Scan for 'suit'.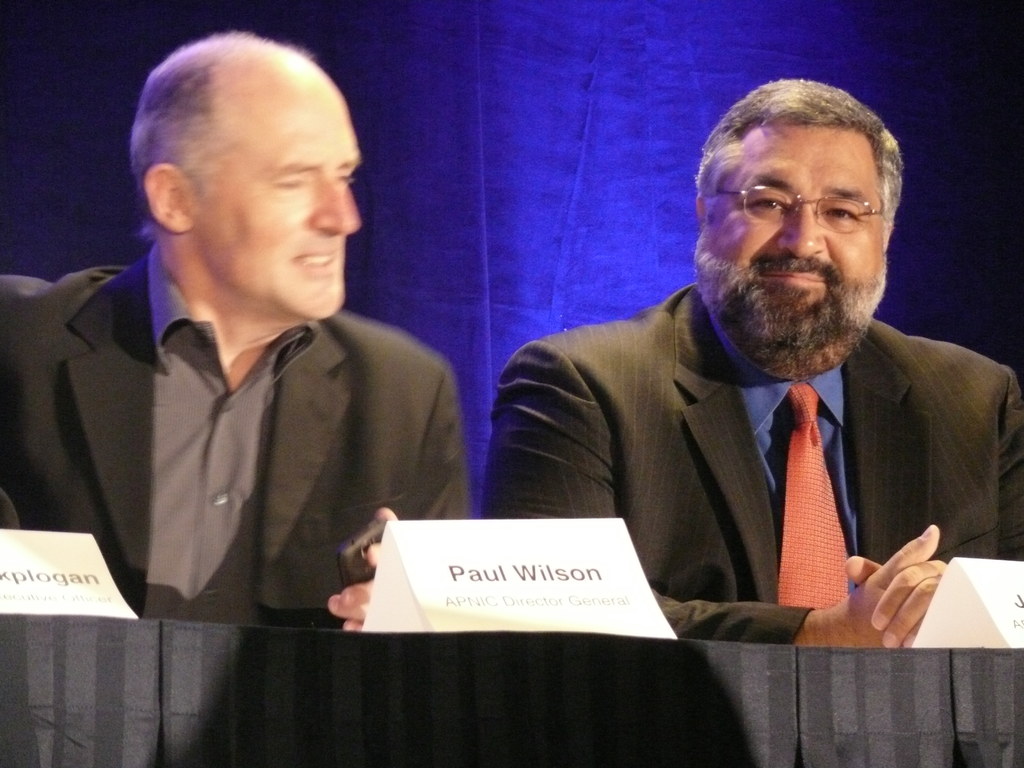
Scan result: left=0, top=244, right=473, bottom=628.
